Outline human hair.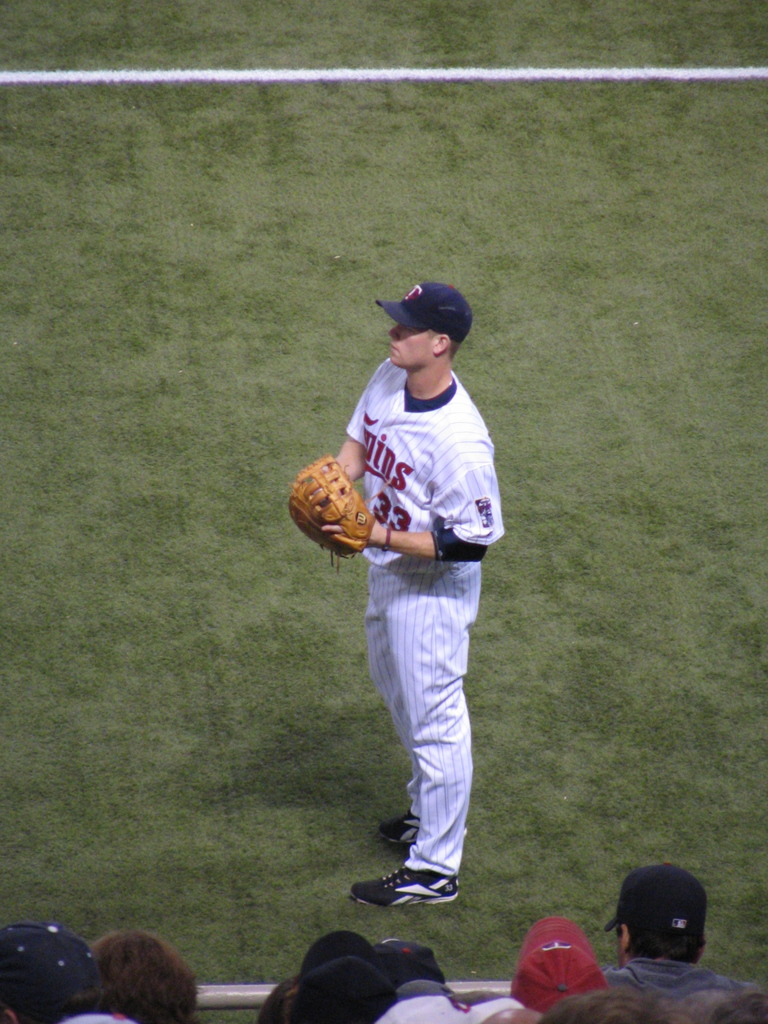
Outline: pyautogui.locateOnScreen(254, 973, 300, 1023).
